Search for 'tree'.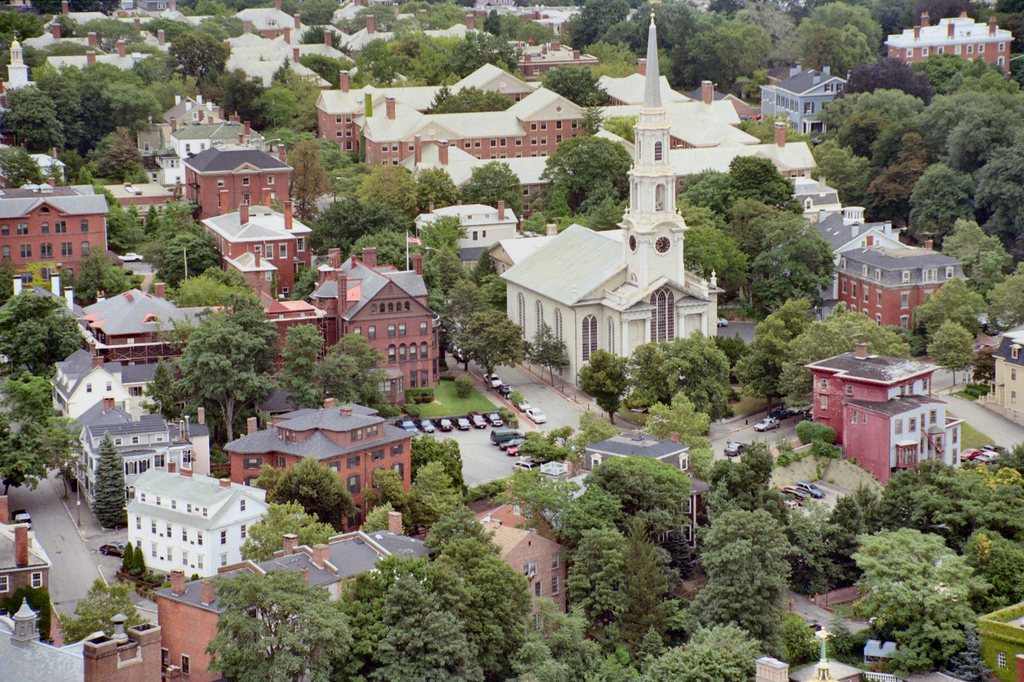
Found at bbox=[778, 313, 915, 409].
